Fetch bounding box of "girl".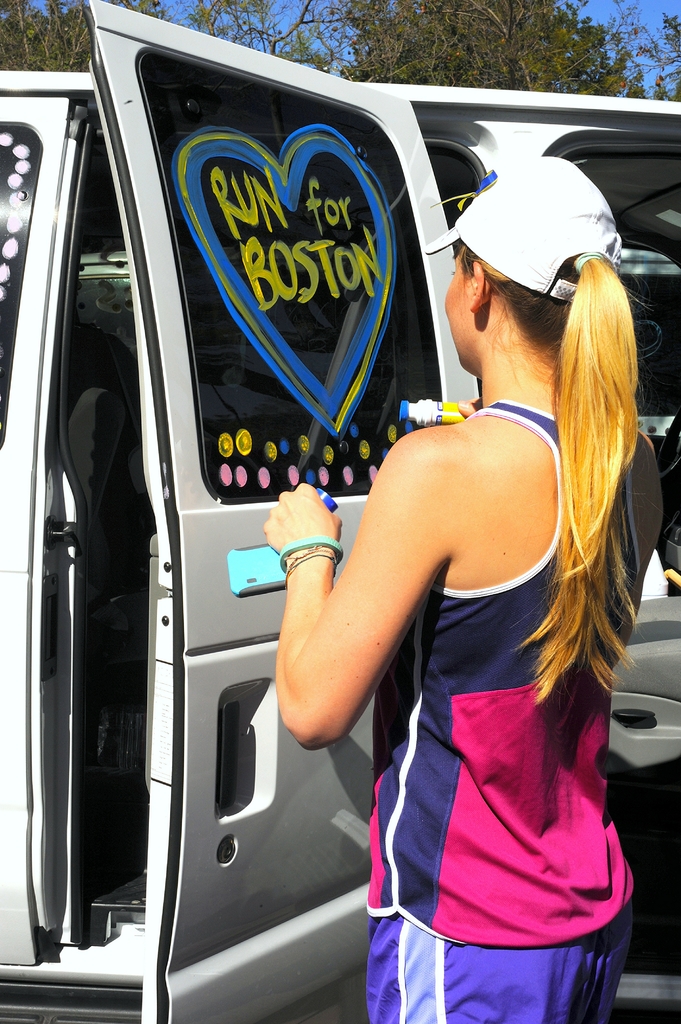
Bbox: select_region(223, 157, 665, 1023).
